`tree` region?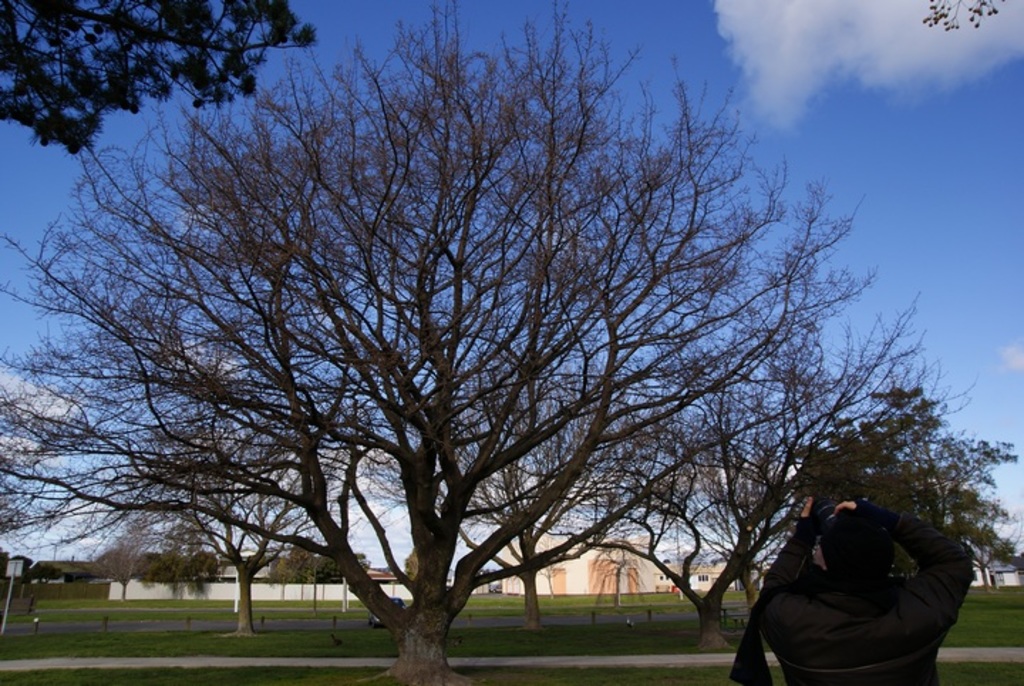
<box>528,272,933,650</box>
